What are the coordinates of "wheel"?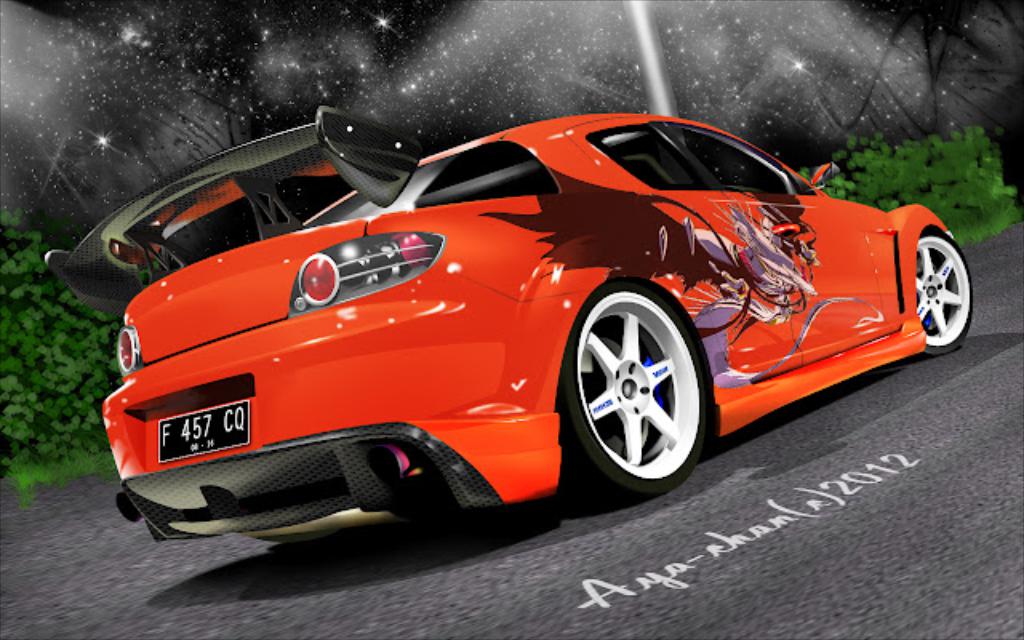
select_region(918, 229, 974, 354).
